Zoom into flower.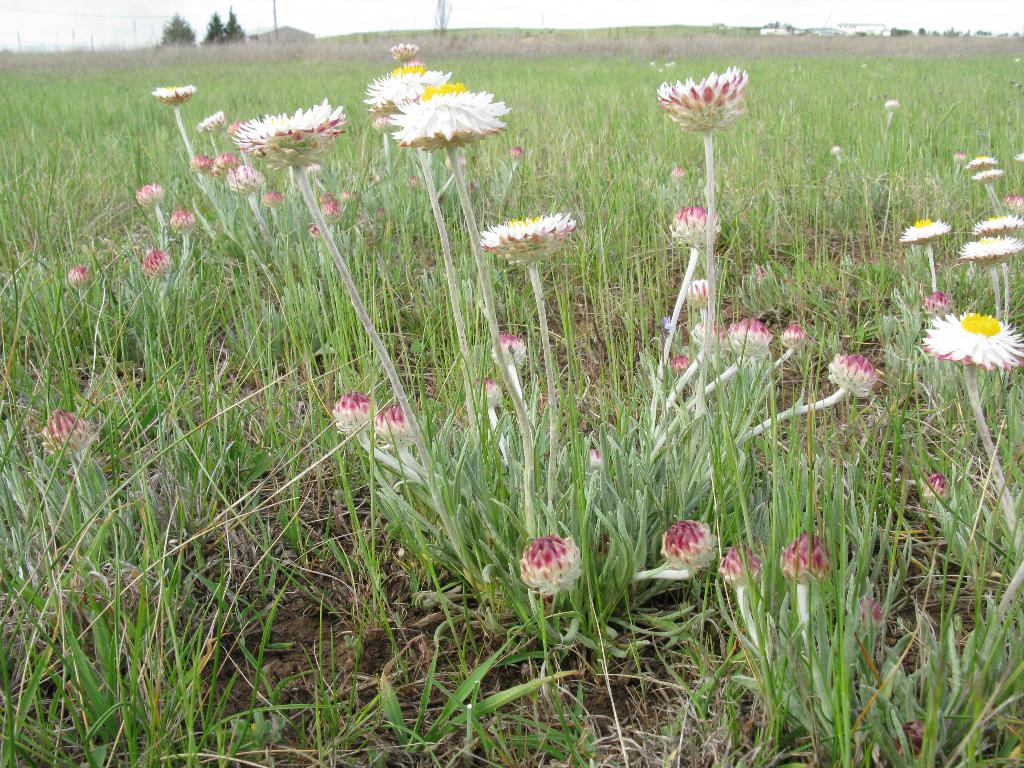
Zoom target: 663:353:697:379.
